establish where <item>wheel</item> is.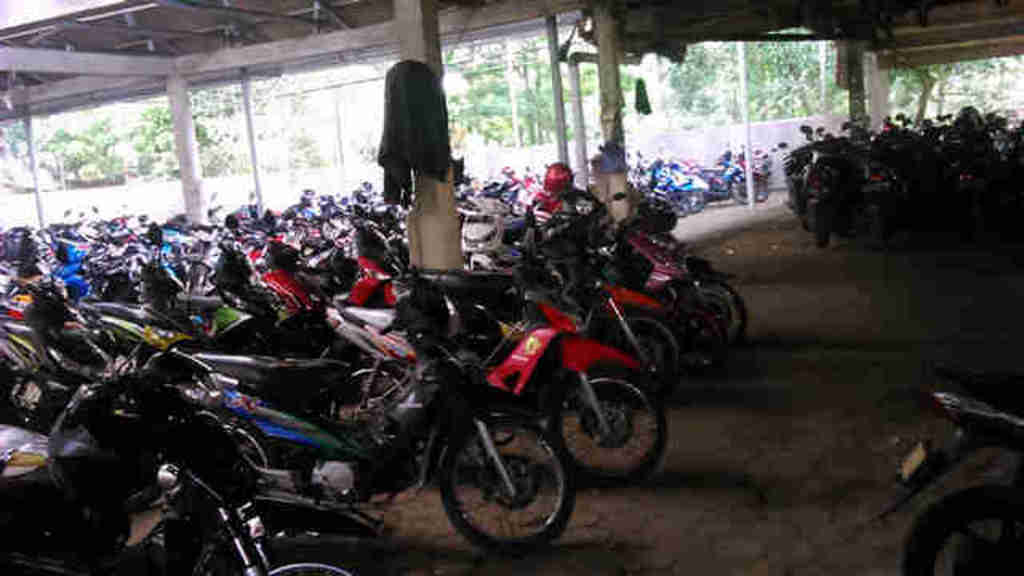
Established at select_region(547, 362, 672, 491).
